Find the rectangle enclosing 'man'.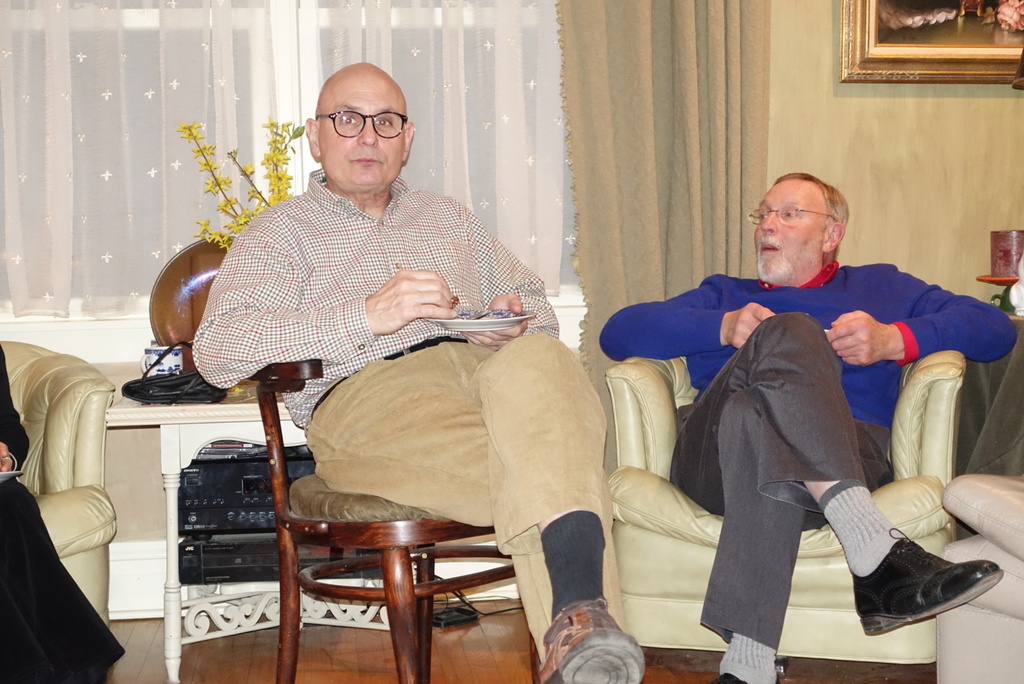
x1=614 y1=199 x2=977 y2=683.
